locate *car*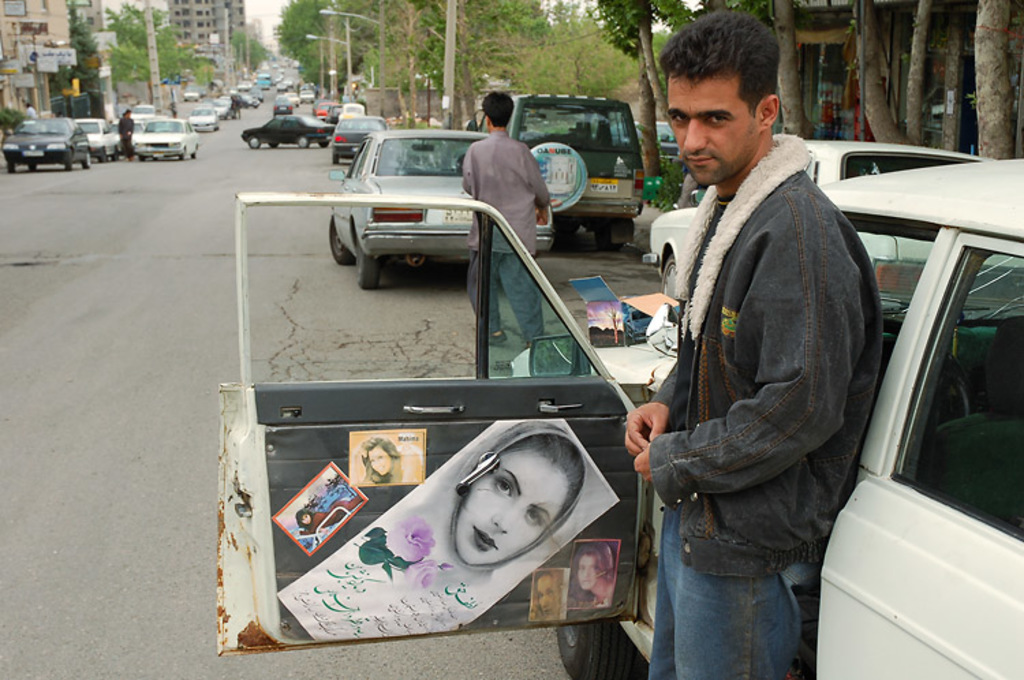
272:94:294:116
